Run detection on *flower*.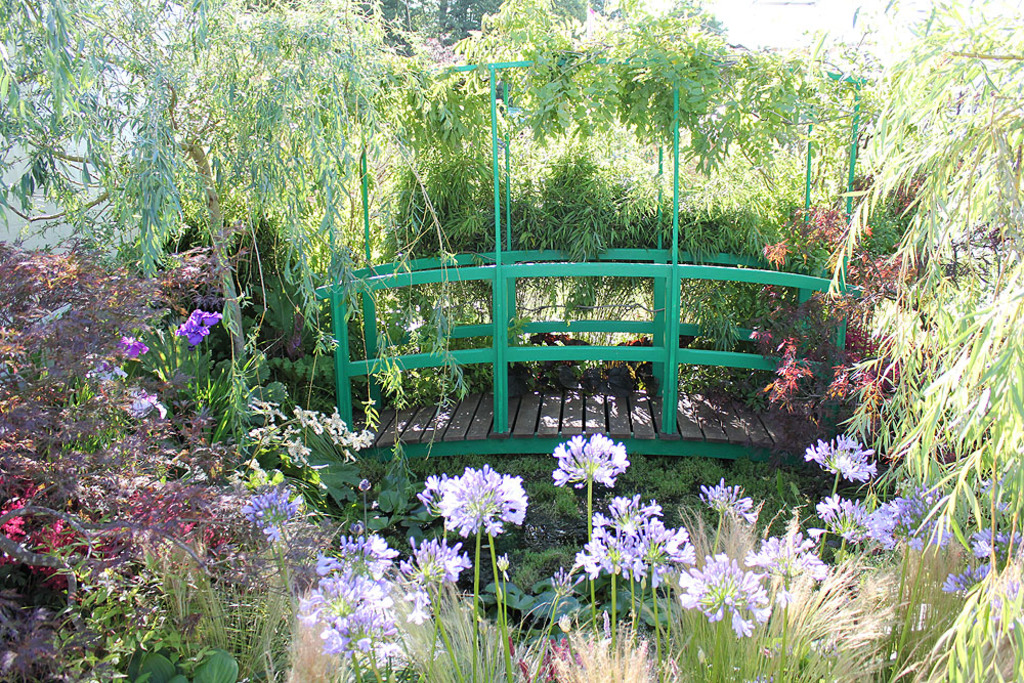
Result: 808:433:879:481.
